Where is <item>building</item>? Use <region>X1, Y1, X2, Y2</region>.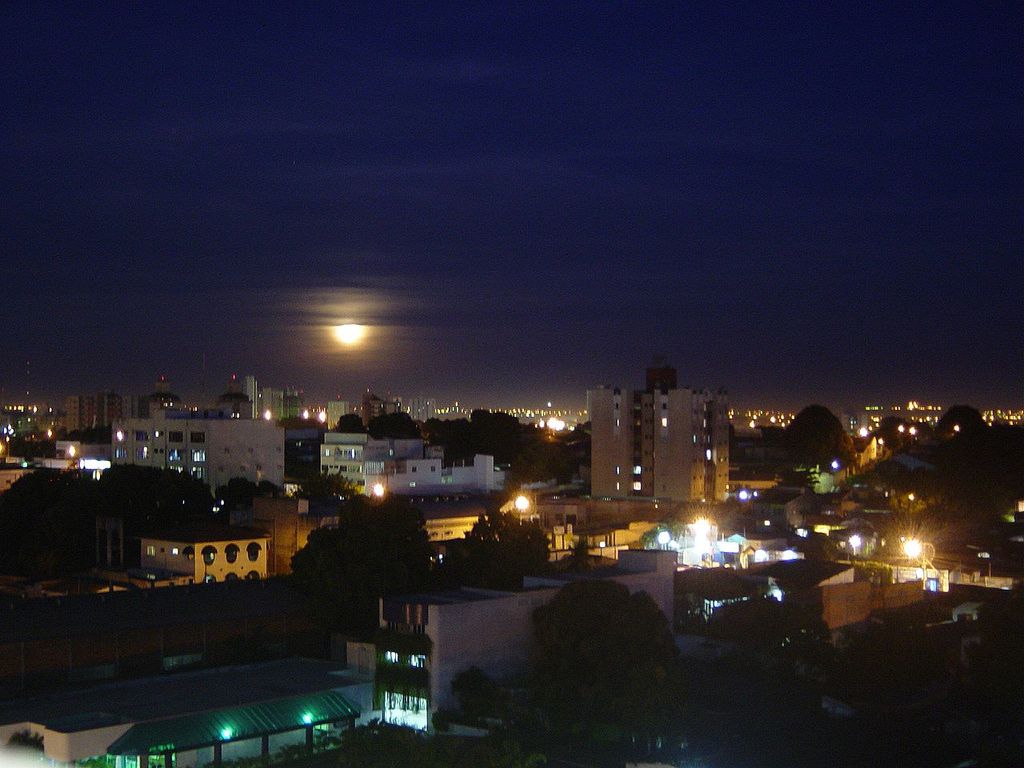
<region>565, 366, 752, 526</region>.
